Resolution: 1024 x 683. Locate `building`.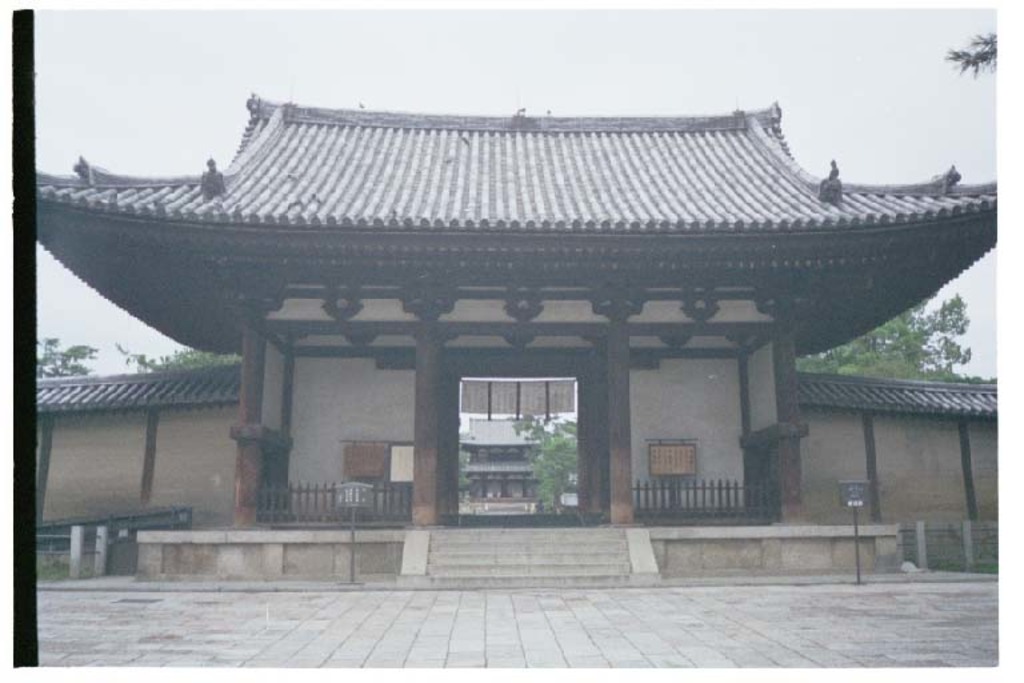
<bbox>35, 83, 1004, 590</bbox>.
